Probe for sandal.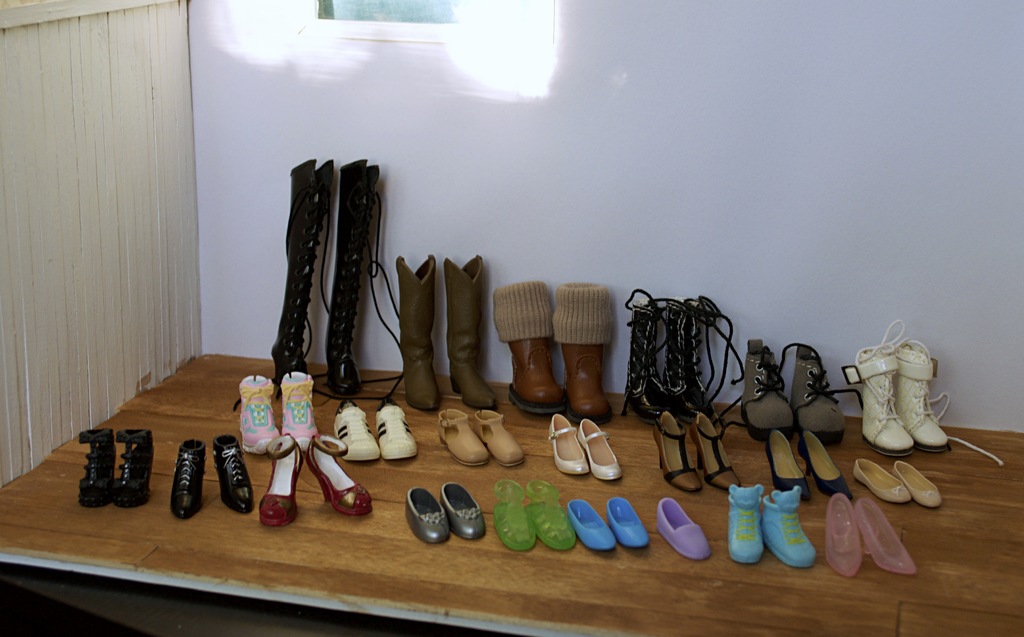
Probe result: <bbox>857, 491, 919, 574</bbox>.
